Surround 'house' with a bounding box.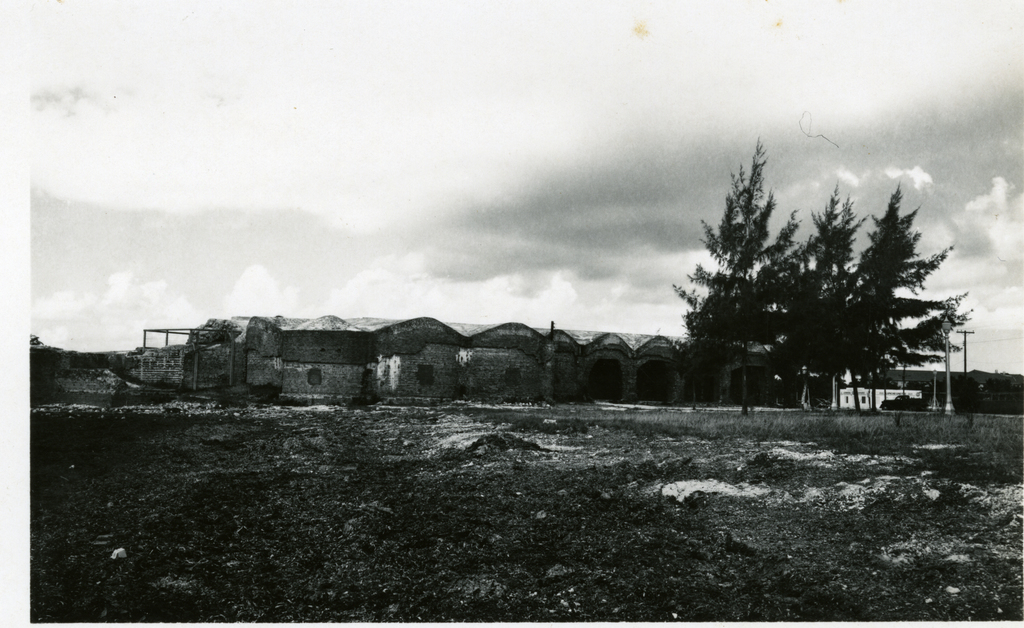
locate(363, 309, 450, 413).
